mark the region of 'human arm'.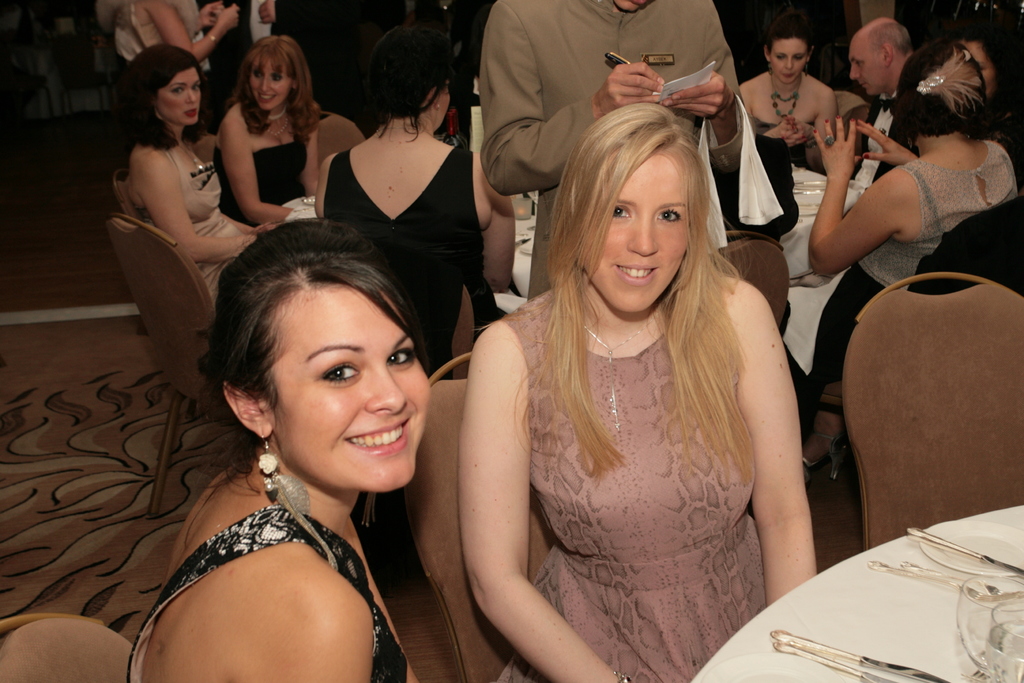
Region: <box>309,148,341,222</box>.
